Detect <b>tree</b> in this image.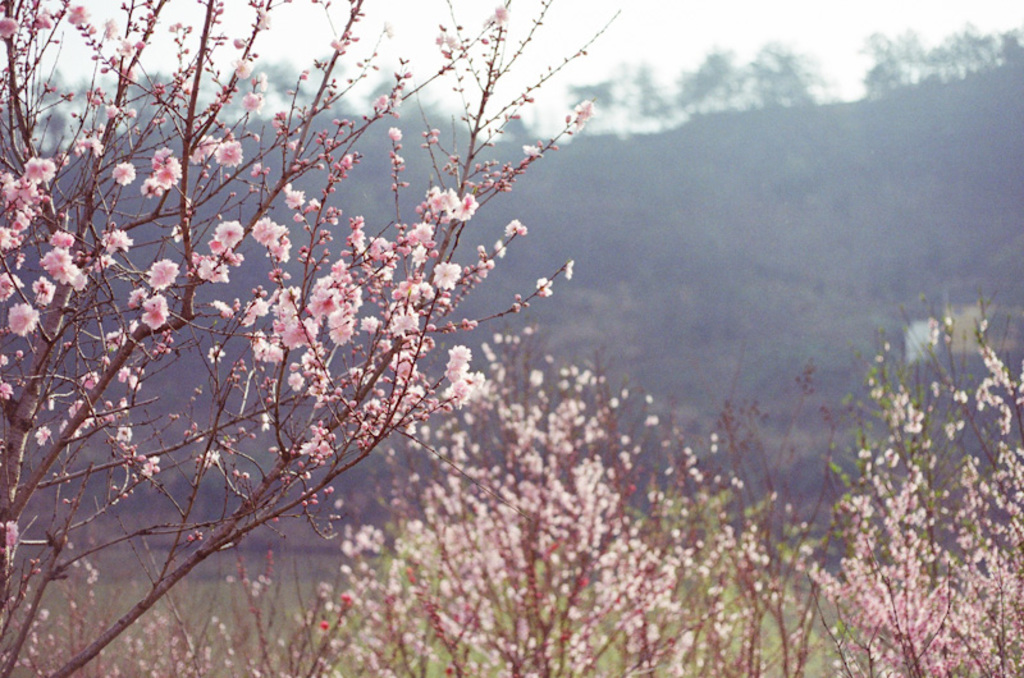
Detection: detection(0, 0, 673, 673).
